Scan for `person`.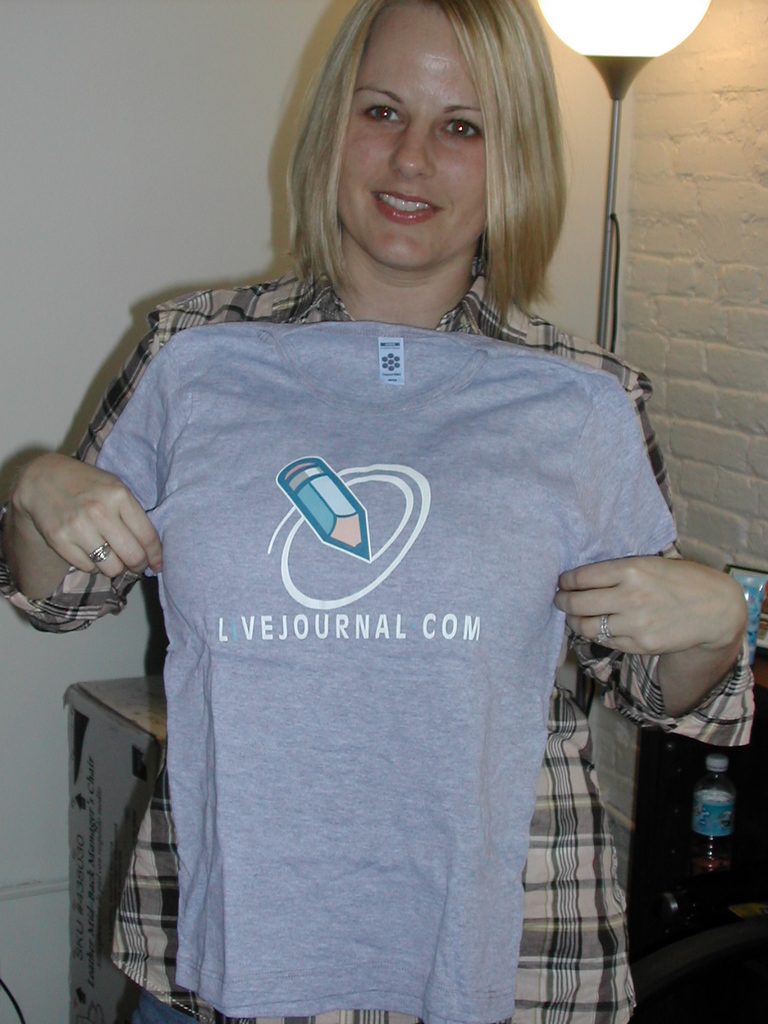
Scan result: l=55, t=0, r=723, b=993.
